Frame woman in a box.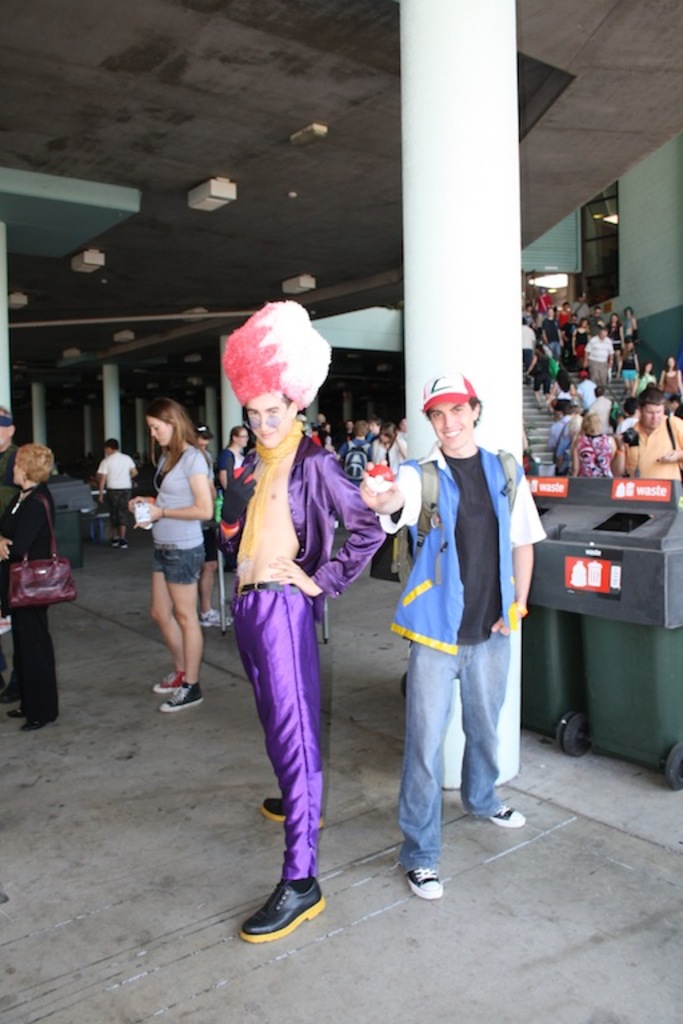
select_region(217, 423, 251, 576).
